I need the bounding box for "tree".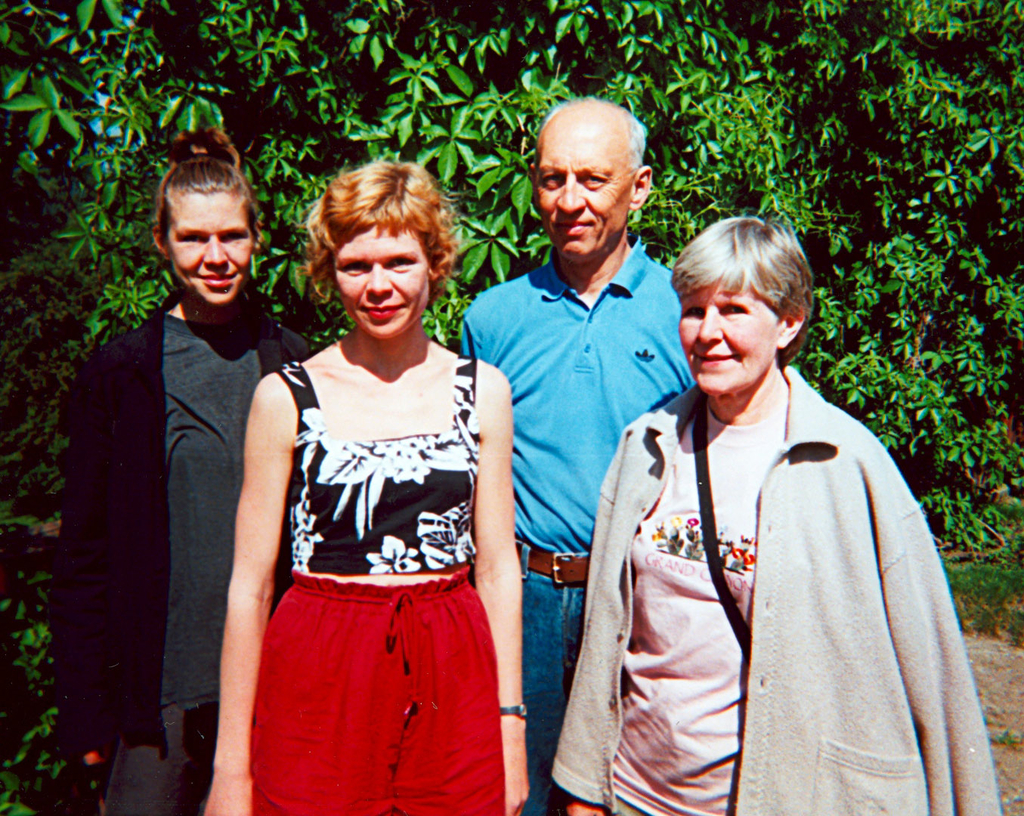
Here it is: pyautogui.locateOnScreen(17, 0, 1018, 572).
